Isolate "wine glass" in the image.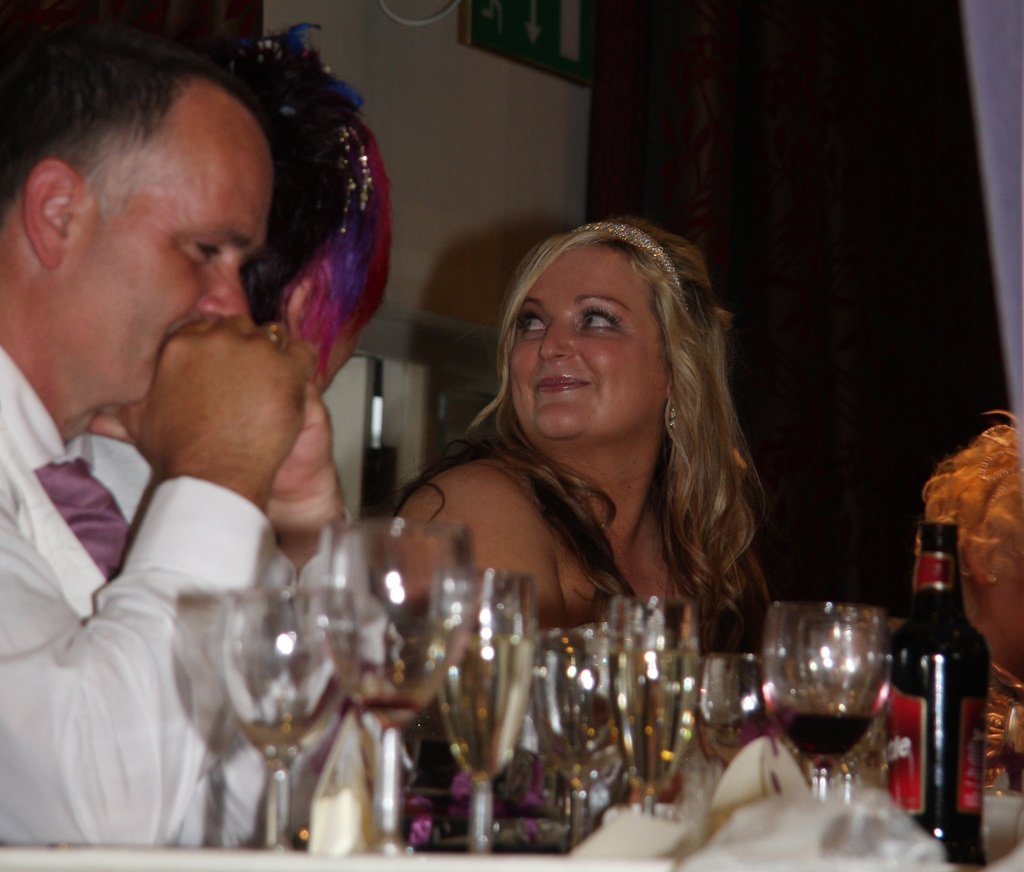
Isolated region: x1=1011 y1=698 x2=1023 y2=789.
